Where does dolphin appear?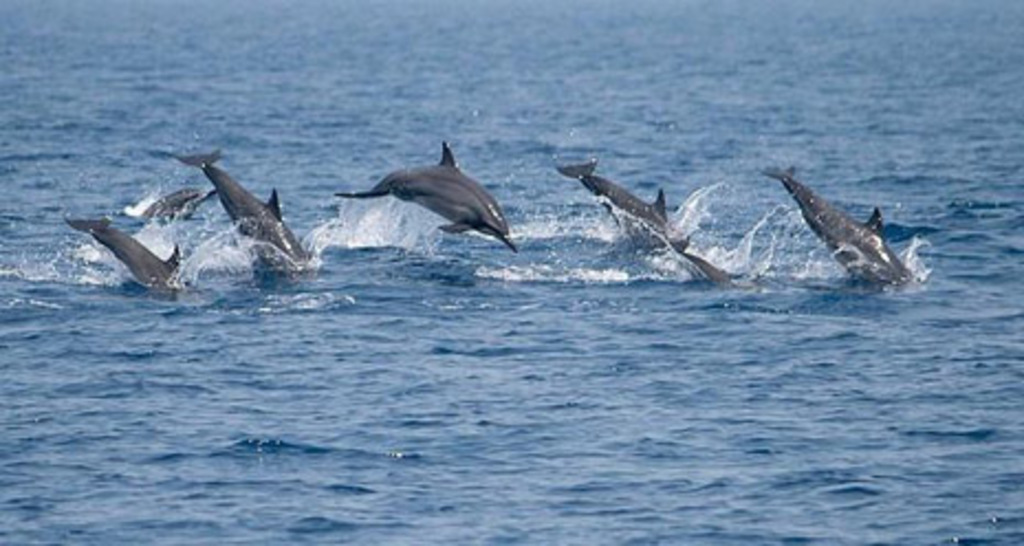
Appears at {"x1": 335, "y1": 134, "x2": 520, "y2": 255}.
